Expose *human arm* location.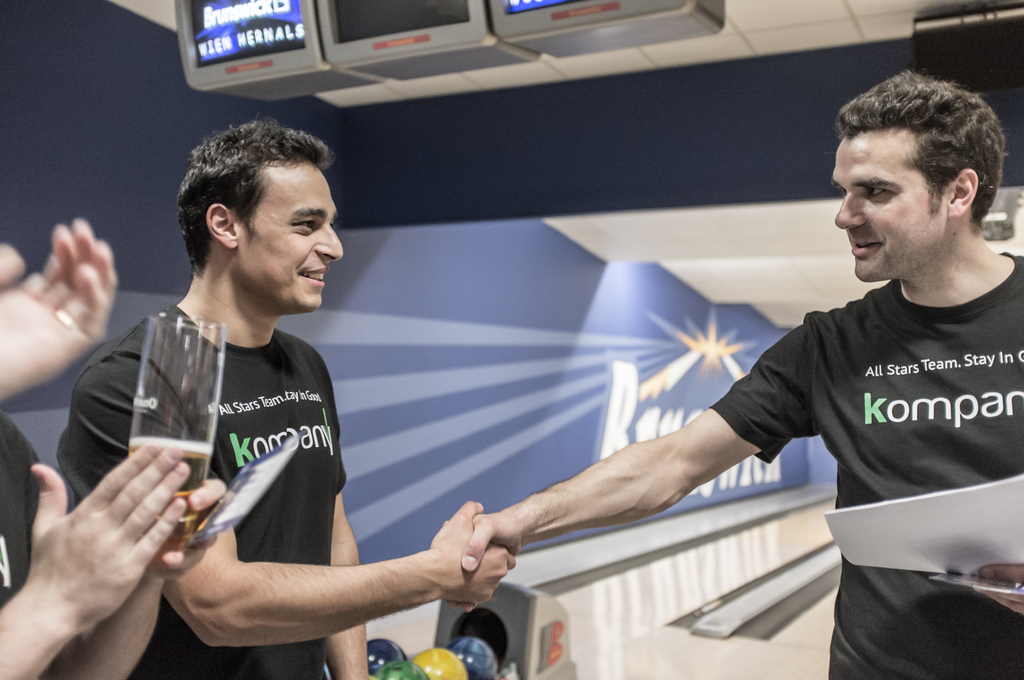
Exposed at bbox(0, 217, 130, 425).
